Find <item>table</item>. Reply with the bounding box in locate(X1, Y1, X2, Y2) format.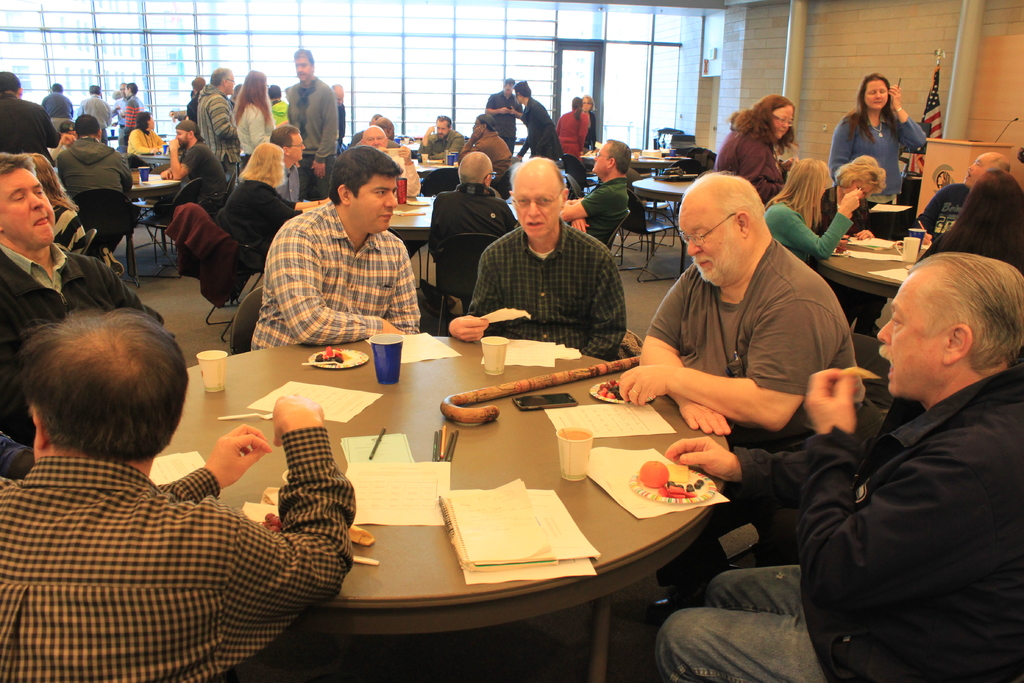
locate(627, 169, 690, 282).
